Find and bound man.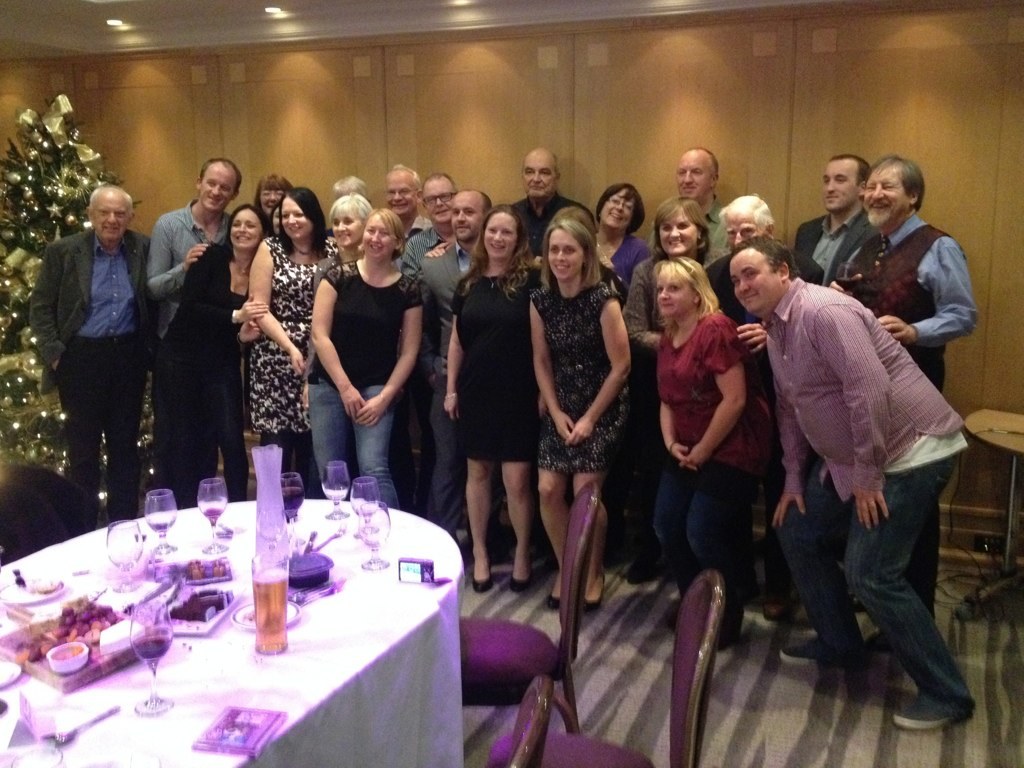
Bound: <bbox>137, 150, 238, 352</bbox>.
